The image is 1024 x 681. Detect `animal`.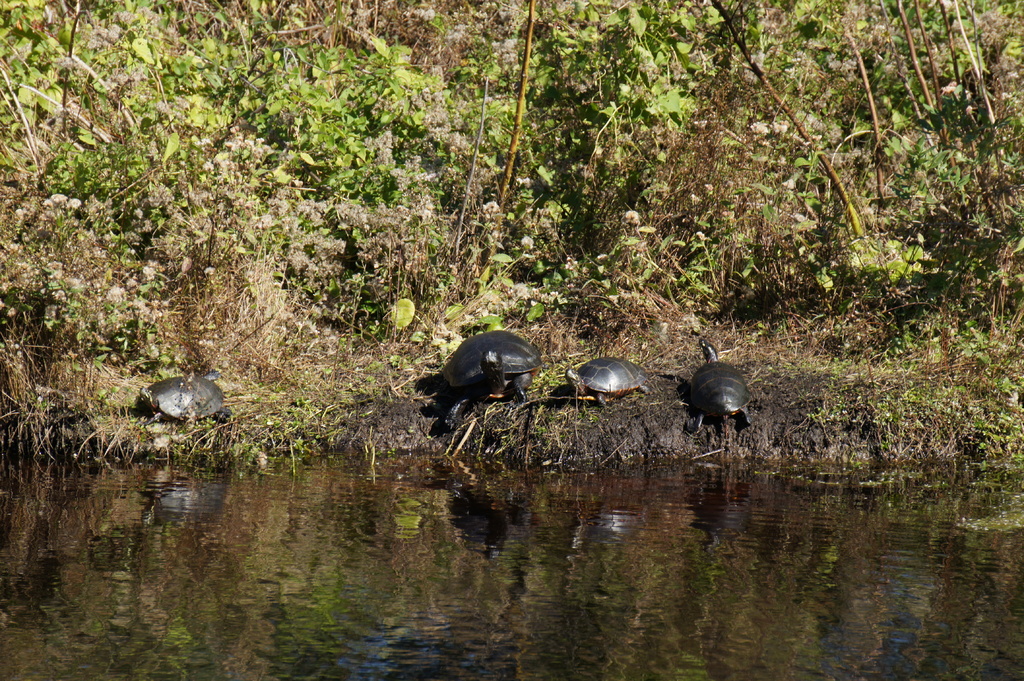
Detection: <box>134,371,230,423</box>.
